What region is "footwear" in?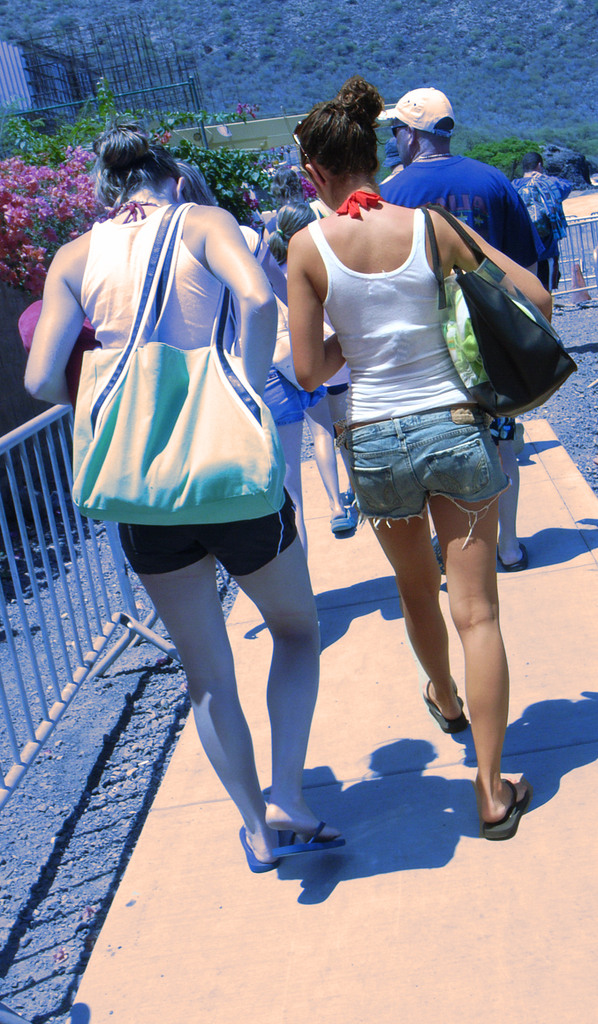
271 819 344 852.
